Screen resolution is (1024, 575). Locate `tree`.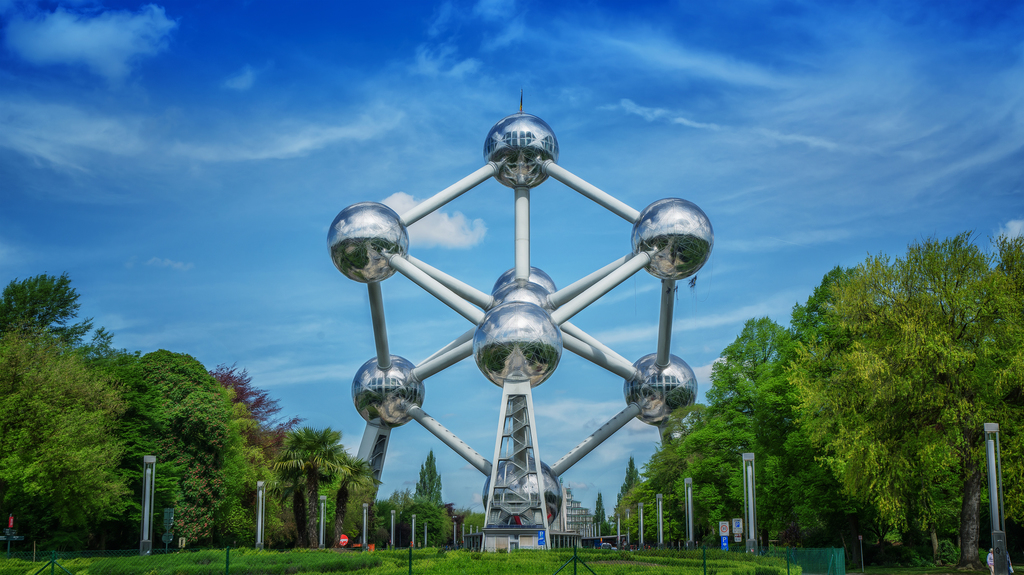
box(124, 365, 269, 544).
